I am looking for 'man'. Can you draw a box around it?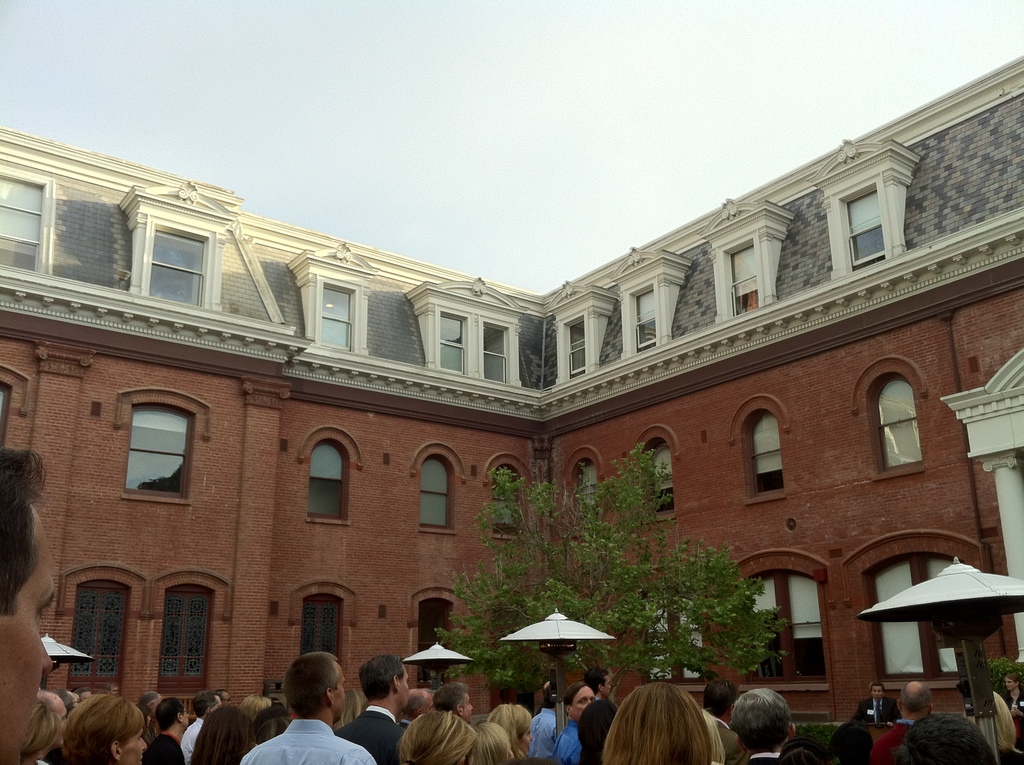
Sure, the bounding box is [137,695,188,764].
